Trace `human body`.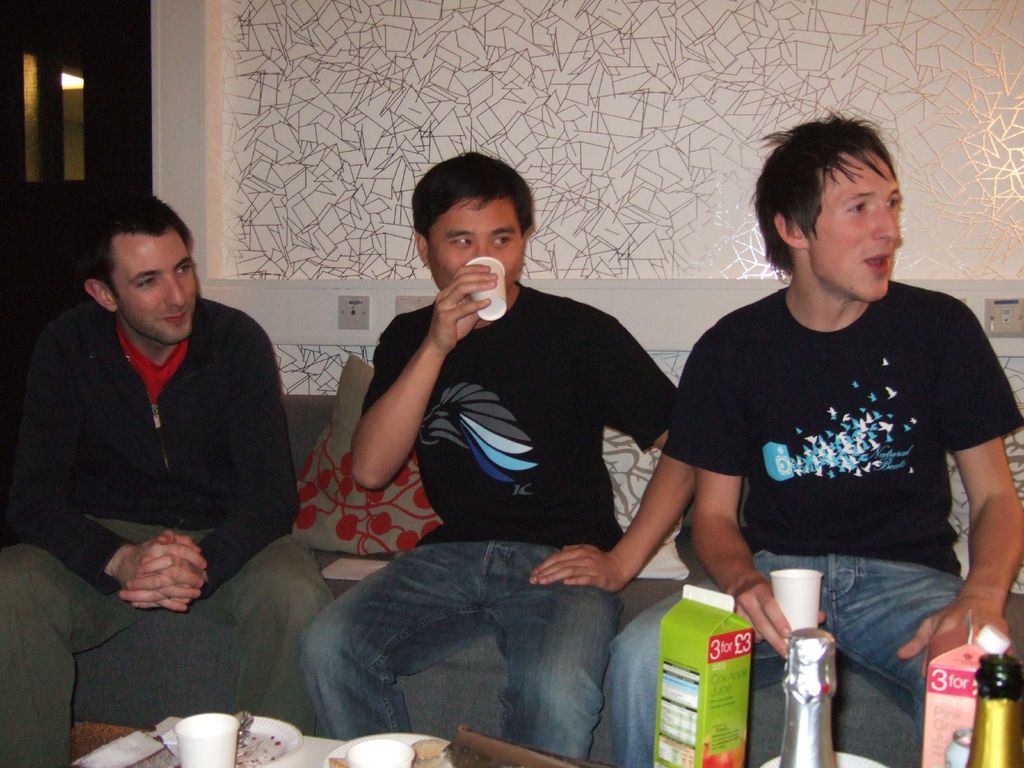
Traced to [x1=39, y1=207, x2=325, y2=758].
